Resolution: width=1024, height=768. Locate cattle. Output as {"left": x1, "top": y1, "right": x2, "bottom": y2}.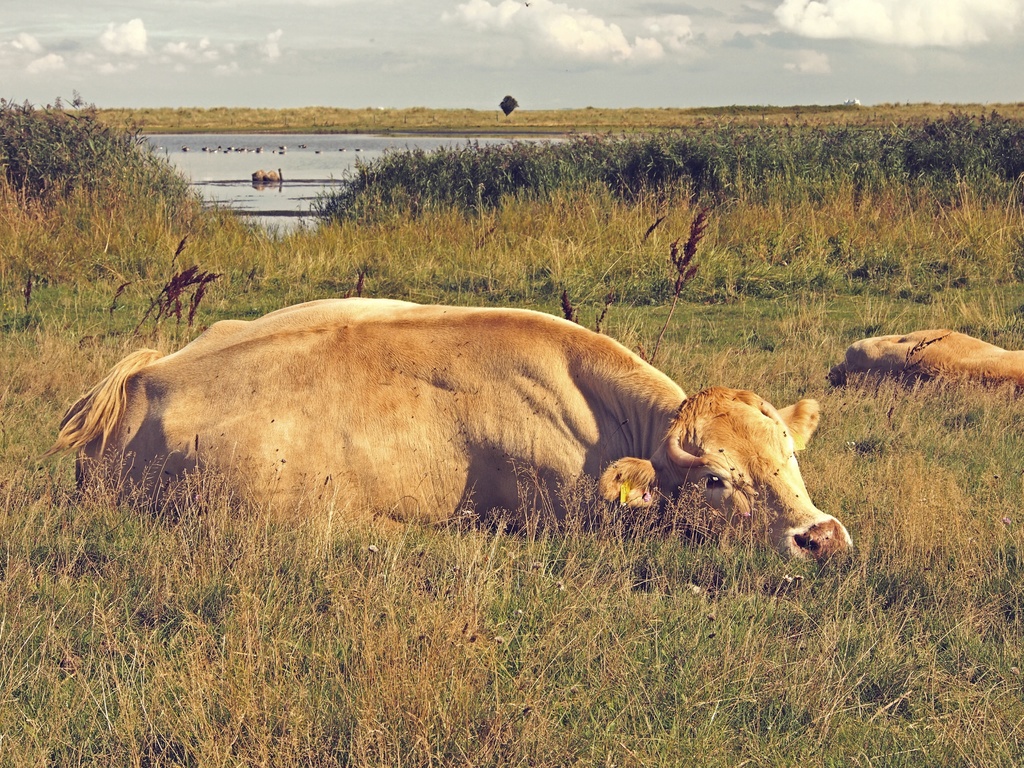
{"left": 42, "top": 284, "right": 754, "bottom": 587}.
